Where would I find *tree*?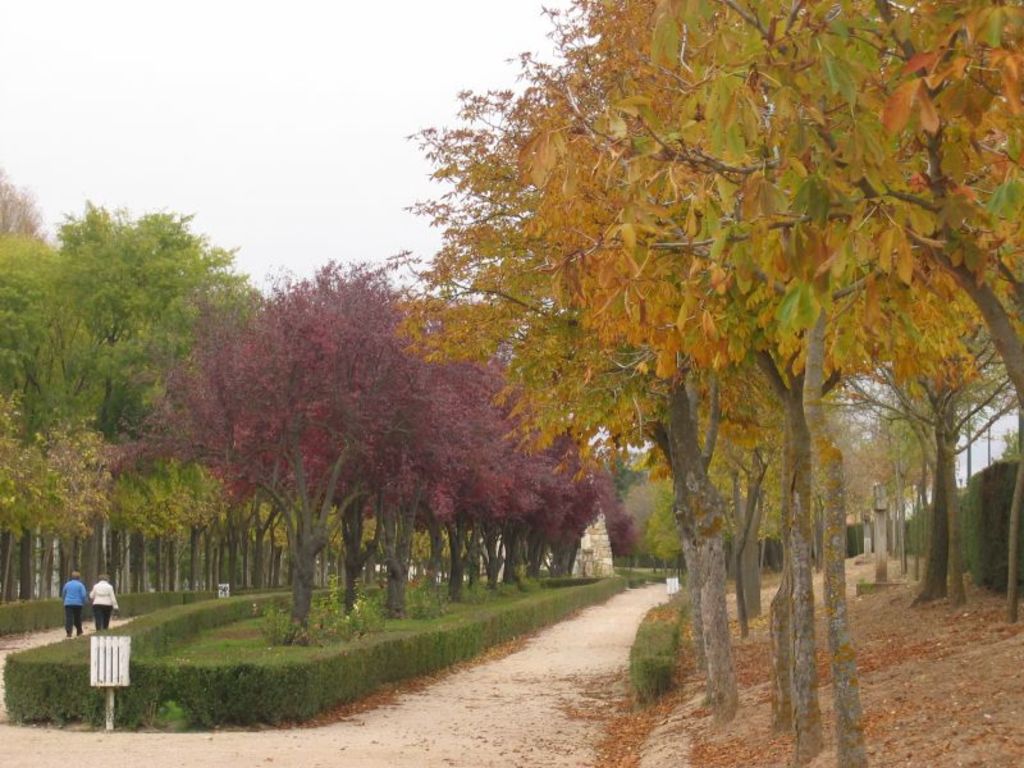
At [220, 265, 269, 588].
